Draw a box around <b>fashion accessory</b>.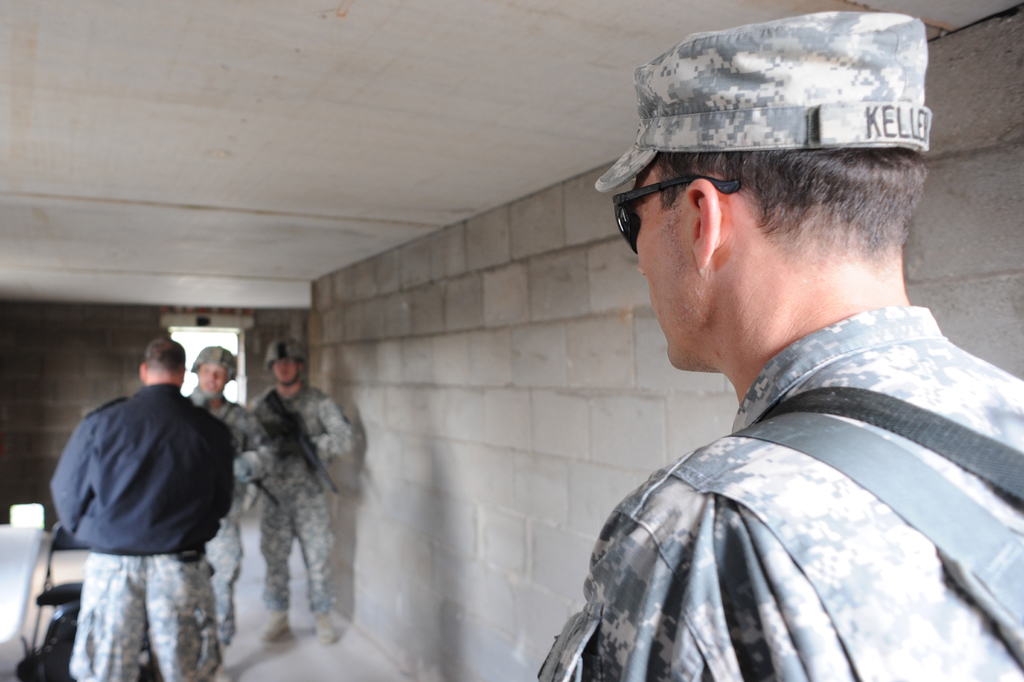
[728,412,1023,669].
